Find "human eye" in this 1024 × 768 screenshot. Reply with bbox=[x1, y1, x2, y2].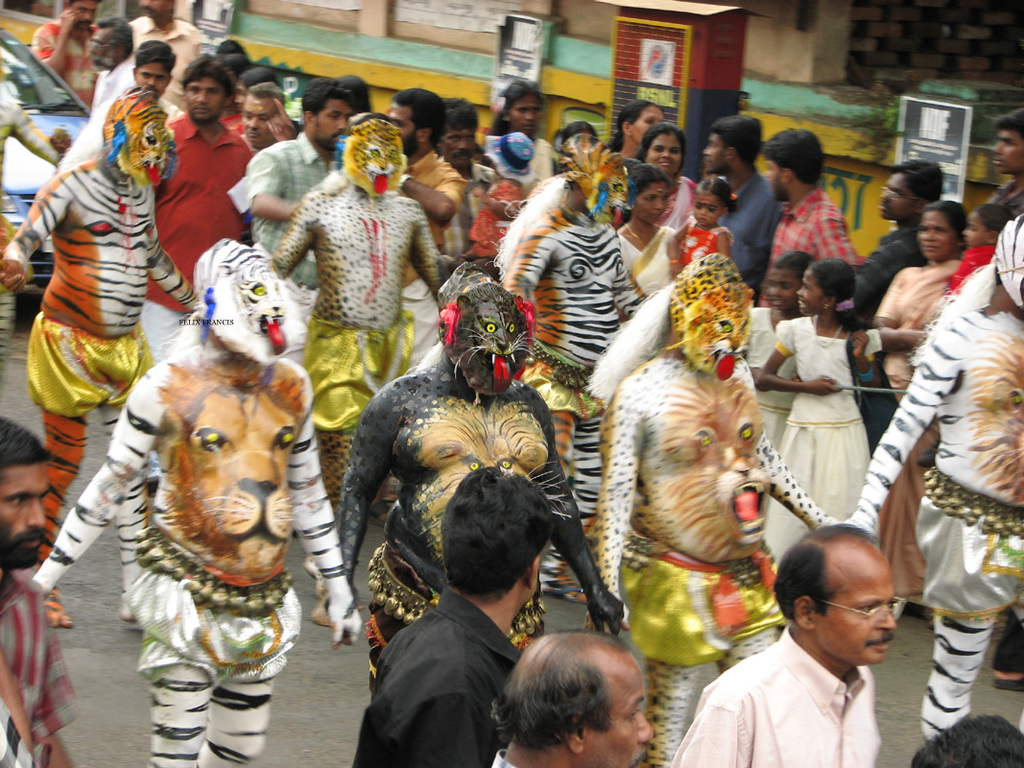
bbox=[697, 205, 703, 211].
